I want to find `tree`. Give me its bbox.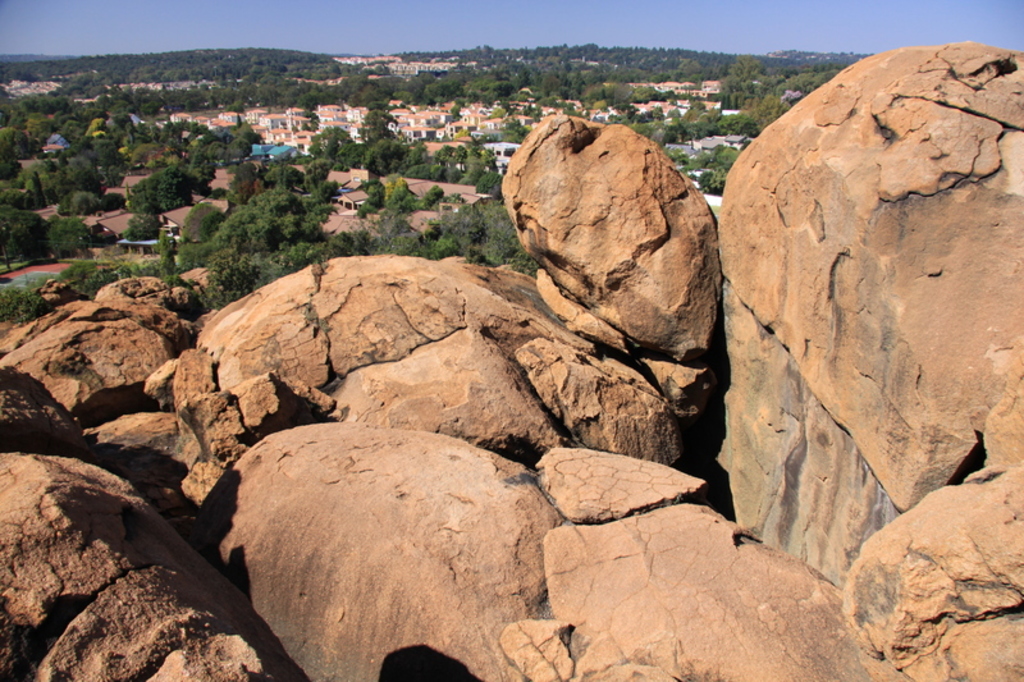
<region>468, 171, 503, 196</region>.
